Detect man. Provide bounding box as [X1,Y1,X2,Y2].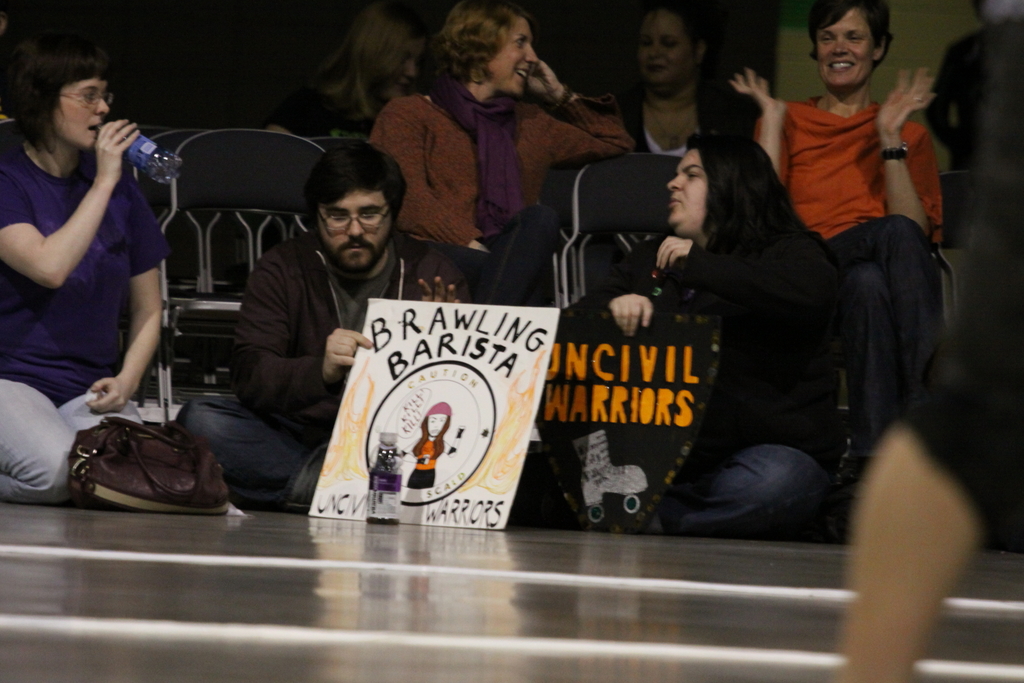
[184,143,501,508].
